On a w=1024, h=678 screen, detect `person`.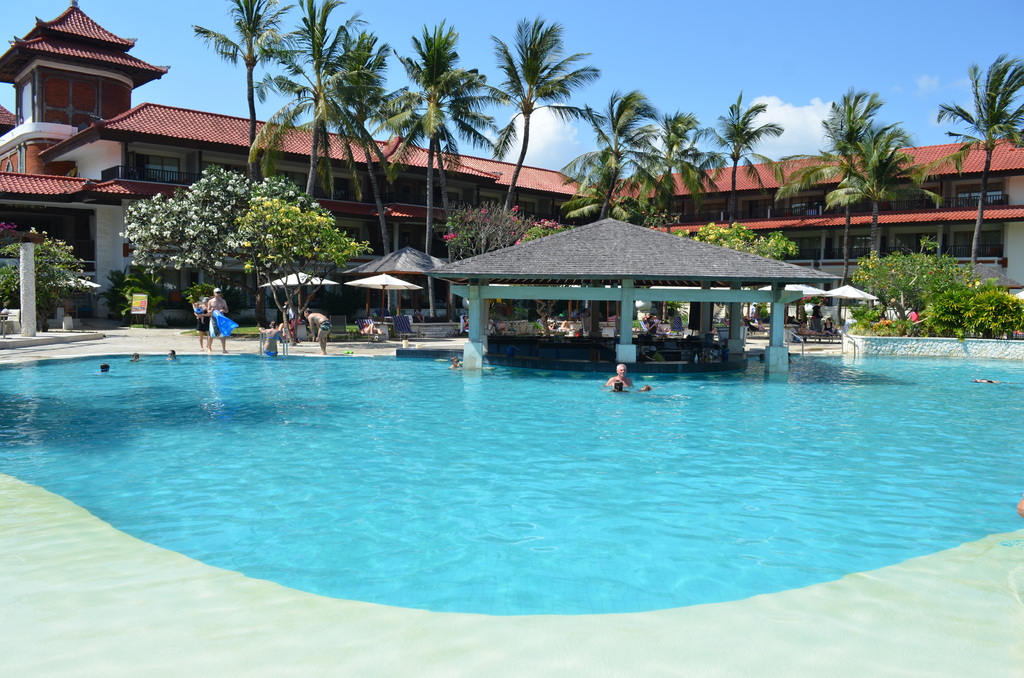
745:301:757:319.
